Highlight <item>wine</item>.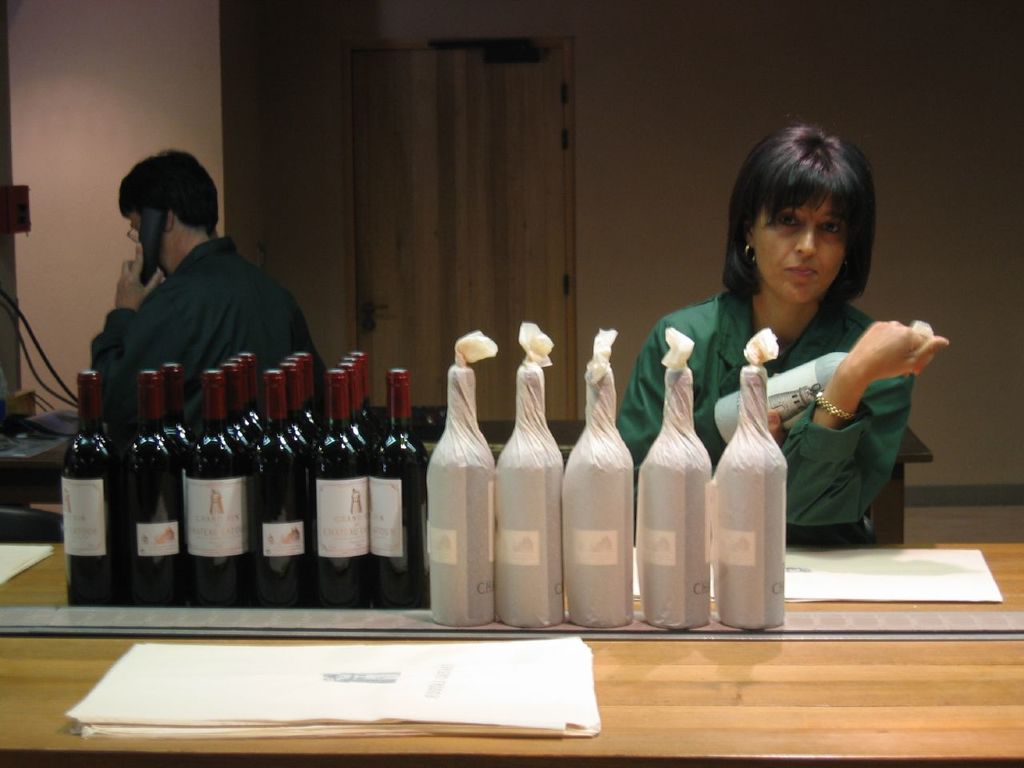
Highlighted region: BBox(130, 369, 184, 602).
